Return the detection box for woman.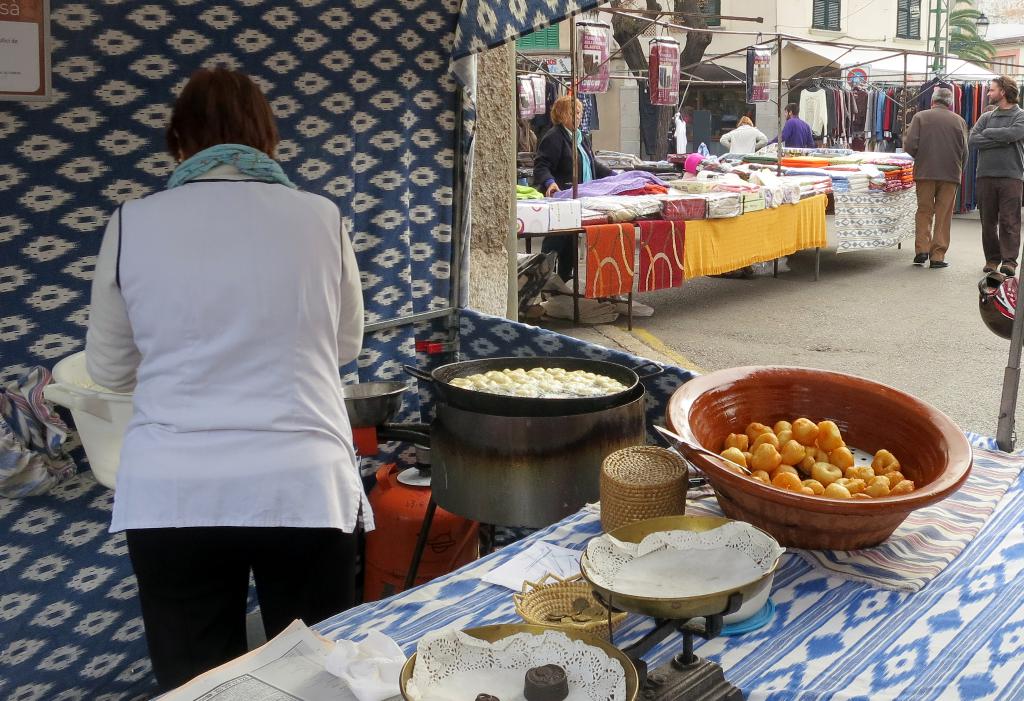
<bbox>536, 85, 598, 292</bbox>.
